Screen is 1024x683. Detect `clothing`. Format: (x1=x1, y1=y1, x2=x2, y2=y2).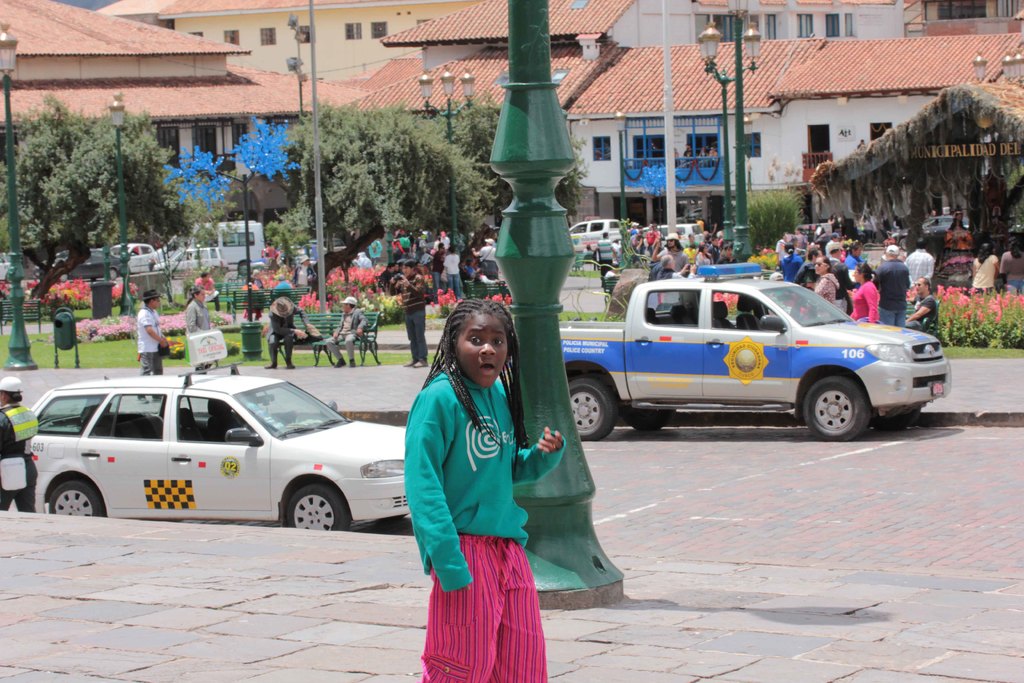
(x1=813, y1=270, x2=845, y2=304).
